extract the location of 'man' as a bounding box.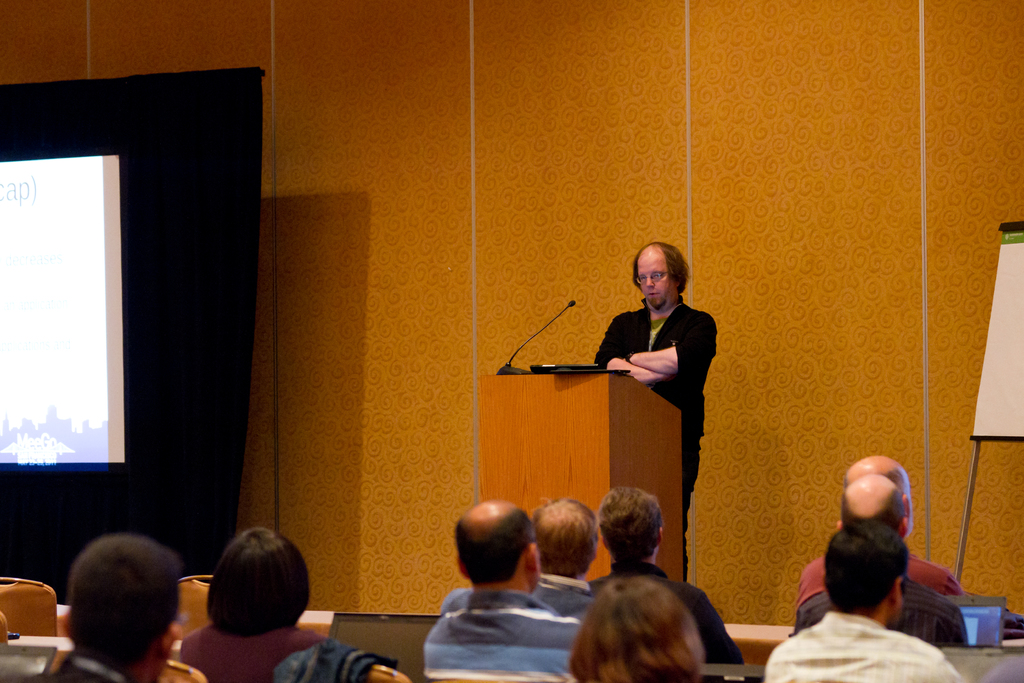
BBox(792, 472, 971, 646).
